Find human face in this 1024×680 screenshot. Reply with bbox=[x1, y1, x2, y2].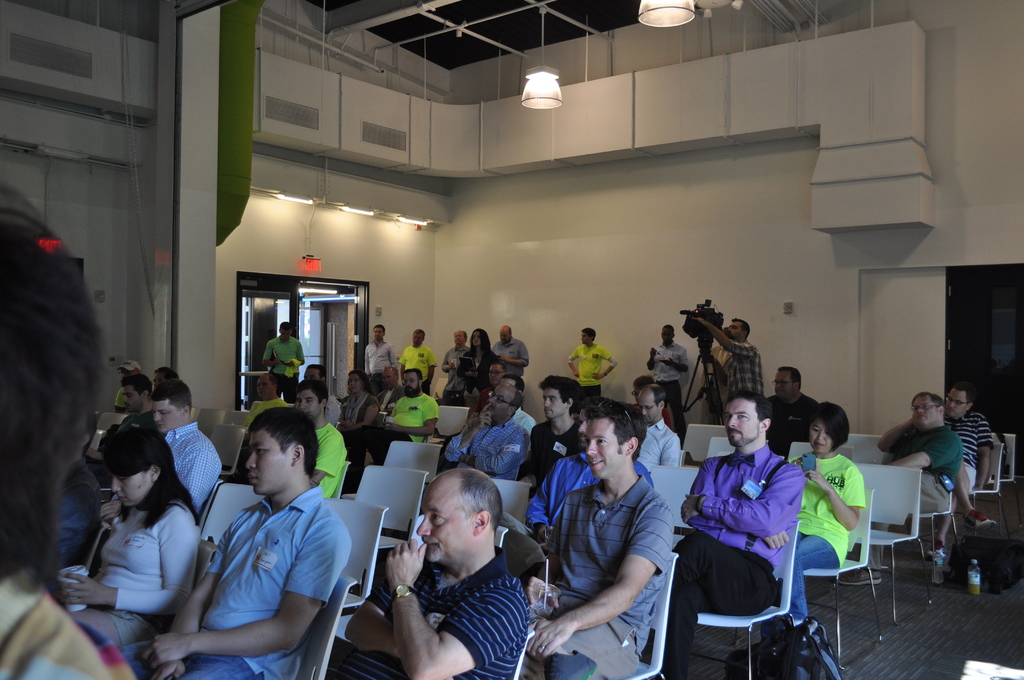
bbox=[945, 390, 968, 417].
